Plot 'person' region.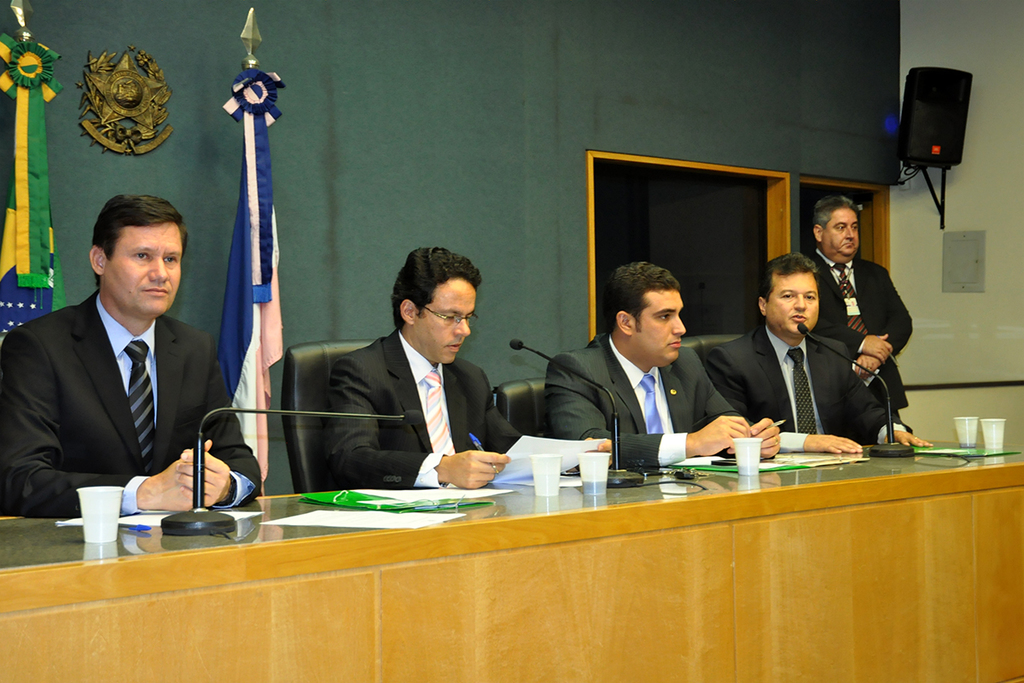
Plotted at (316,242,612,487).
